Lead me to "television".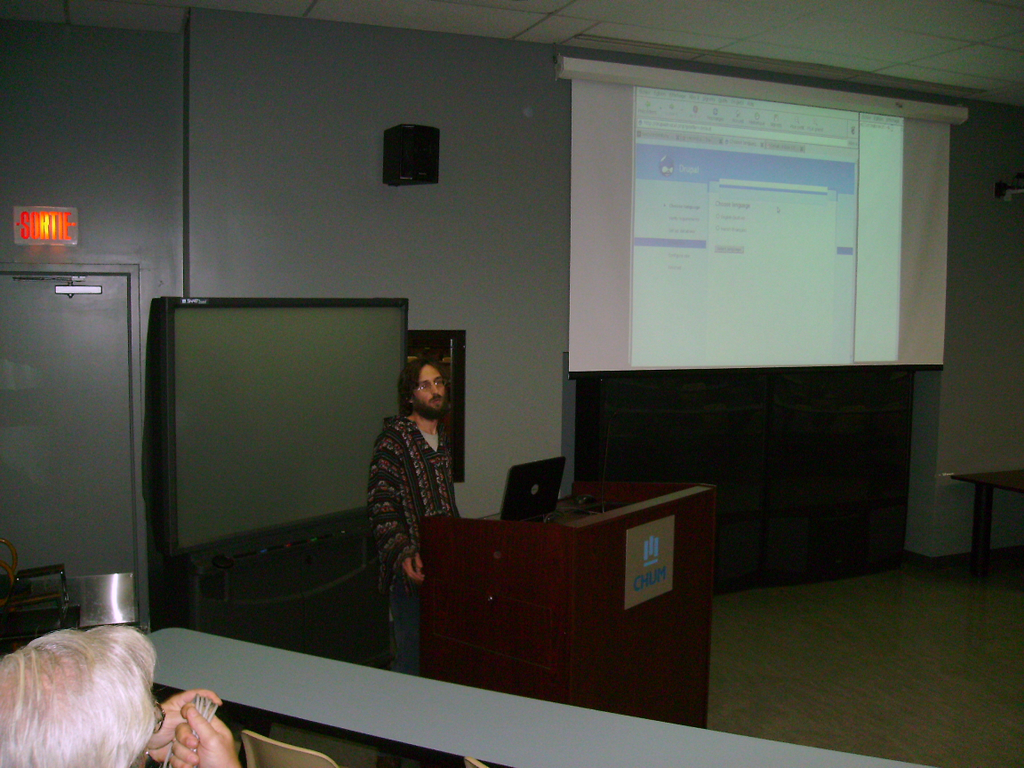
Lead to crop(159, 296, 409, 575).
